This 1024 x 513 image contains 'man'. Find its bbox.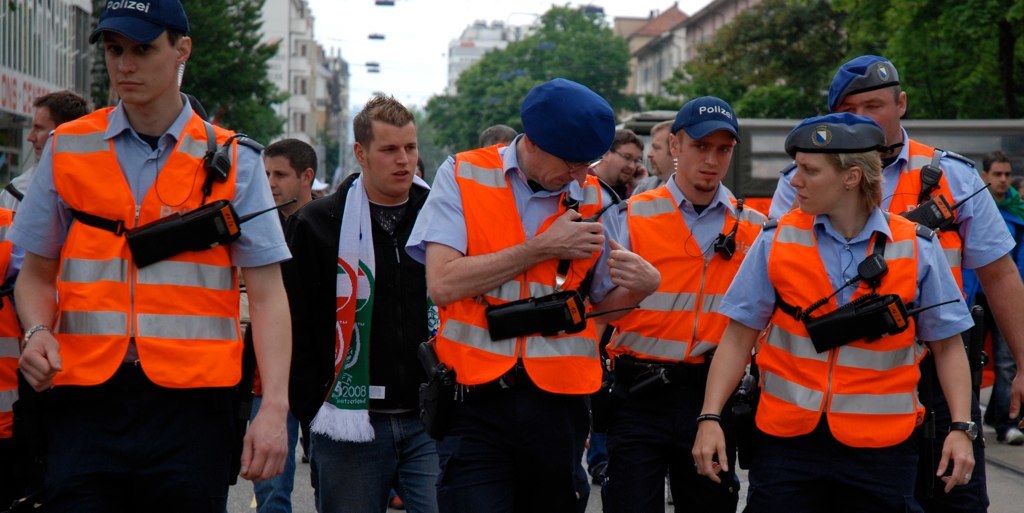
box(410, 80, 660, 512).
